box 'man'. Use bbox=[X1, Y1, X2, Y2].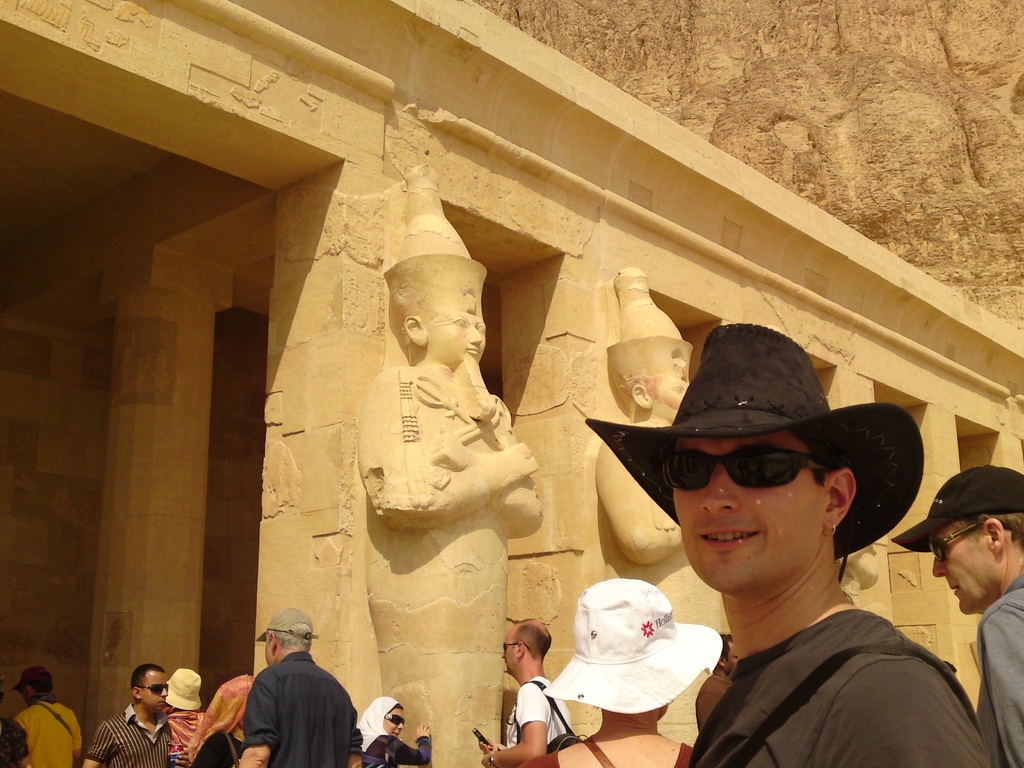
bbox=[81, 663, 175, 767].
